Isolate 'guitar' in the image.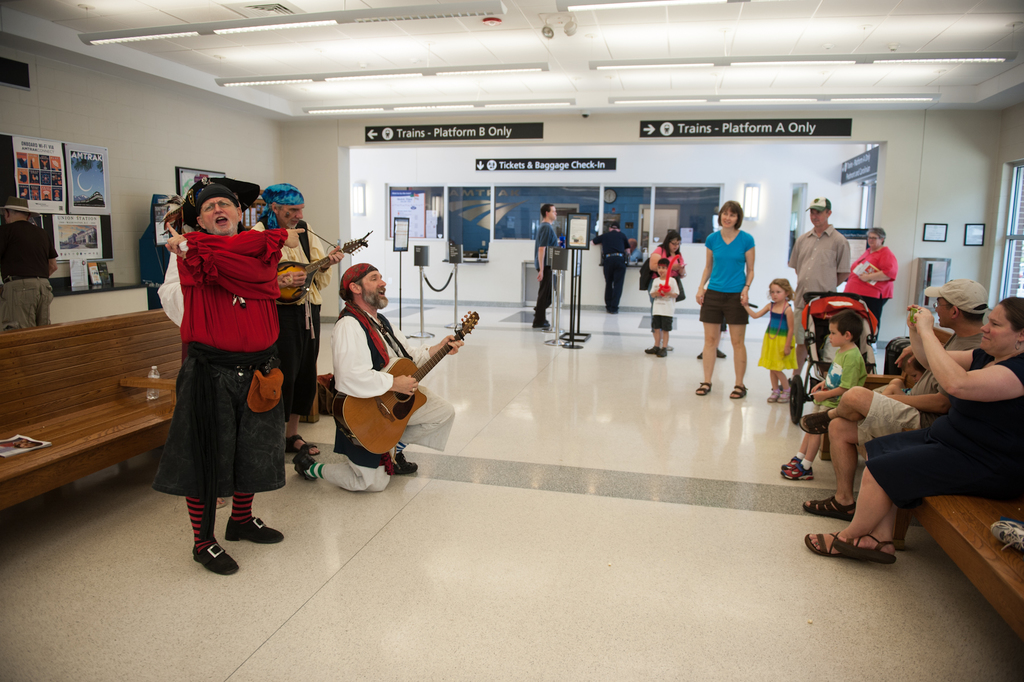
Isolated region: {"x1": 317, "y1": 301, "x2": 475, "y2": 457}.
